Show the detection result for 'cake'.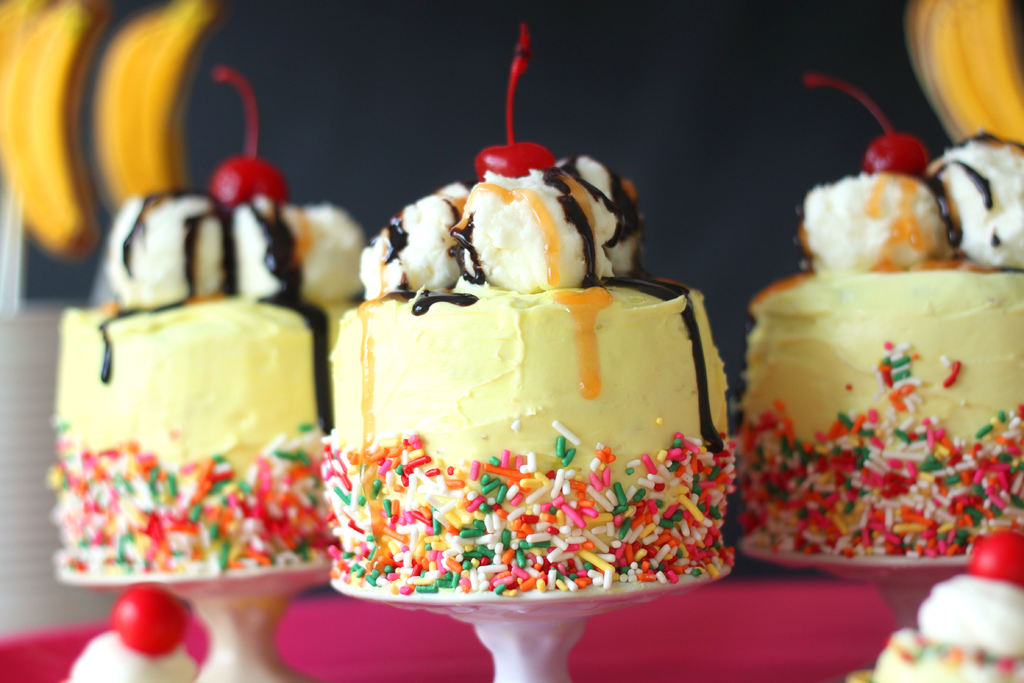
region(744, 79, 1023, 561).
